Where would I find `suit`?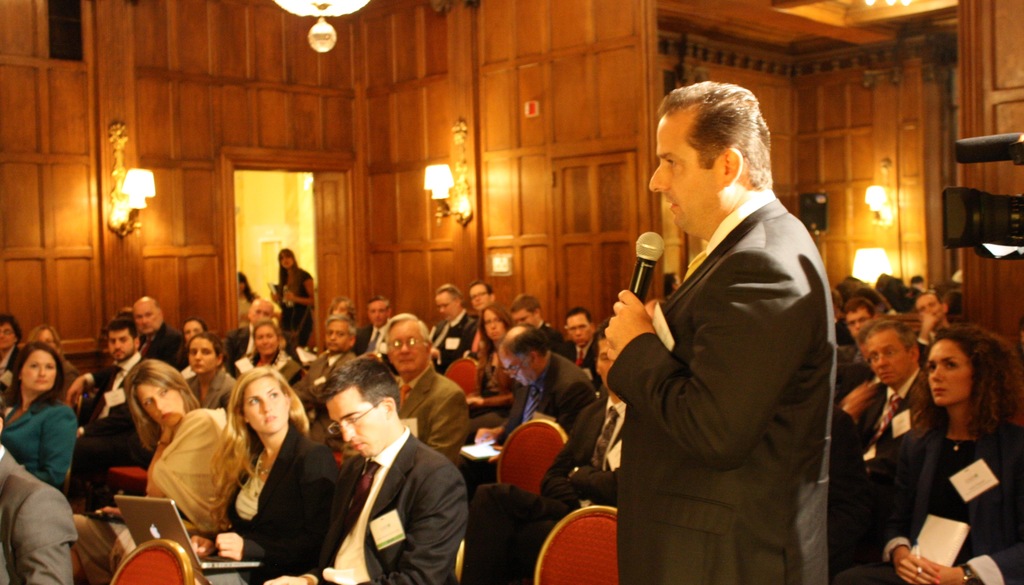
At (x1=836, y1=364, x2=882, y2=428).
